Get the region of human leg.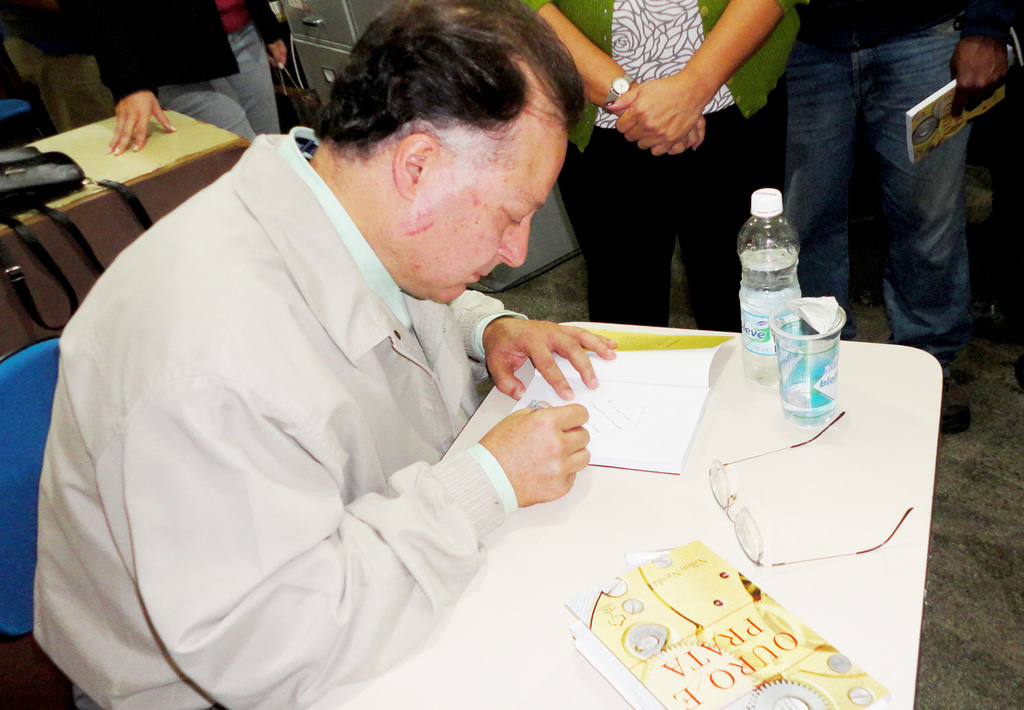
locate(160, 60, 254, 141).
